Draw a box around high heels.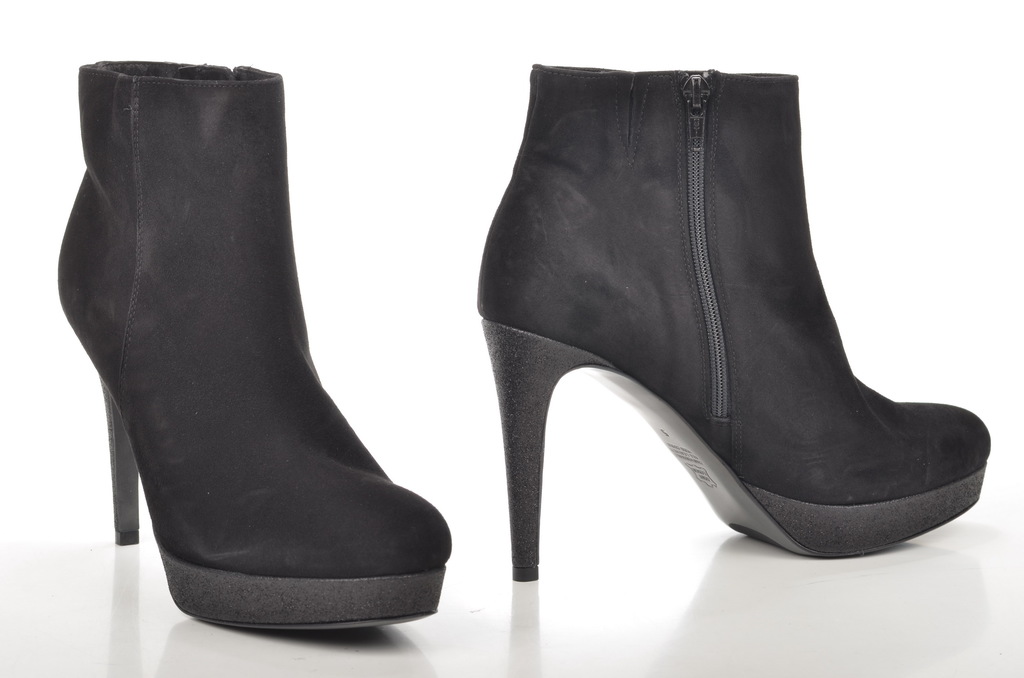
(469, 86, 1007, 589).
